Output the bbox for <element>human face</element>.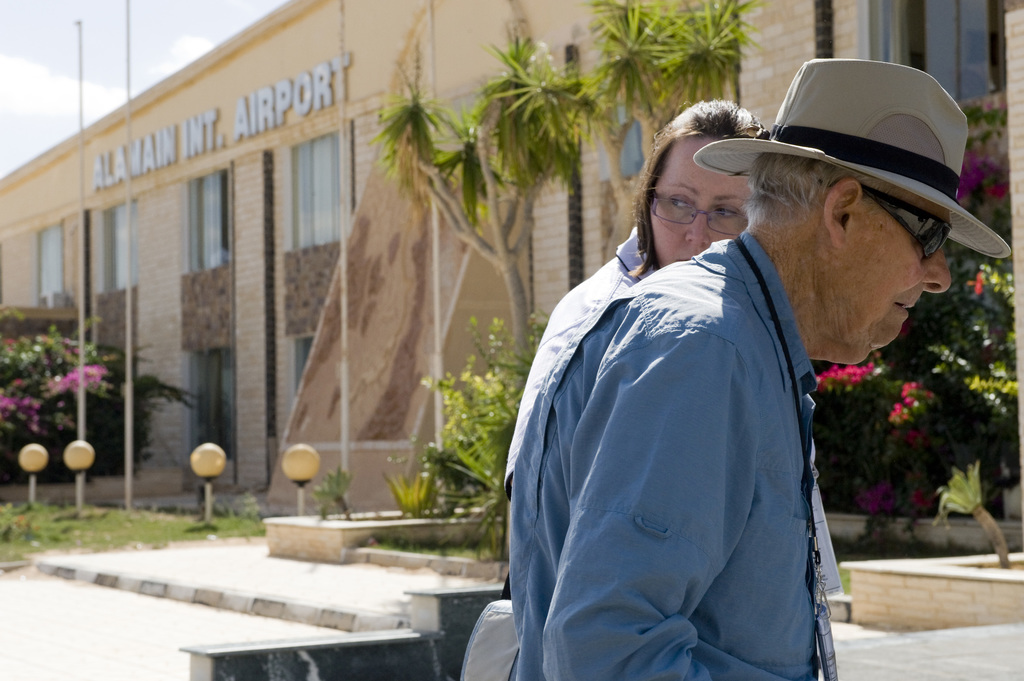
650/136/751/269.
